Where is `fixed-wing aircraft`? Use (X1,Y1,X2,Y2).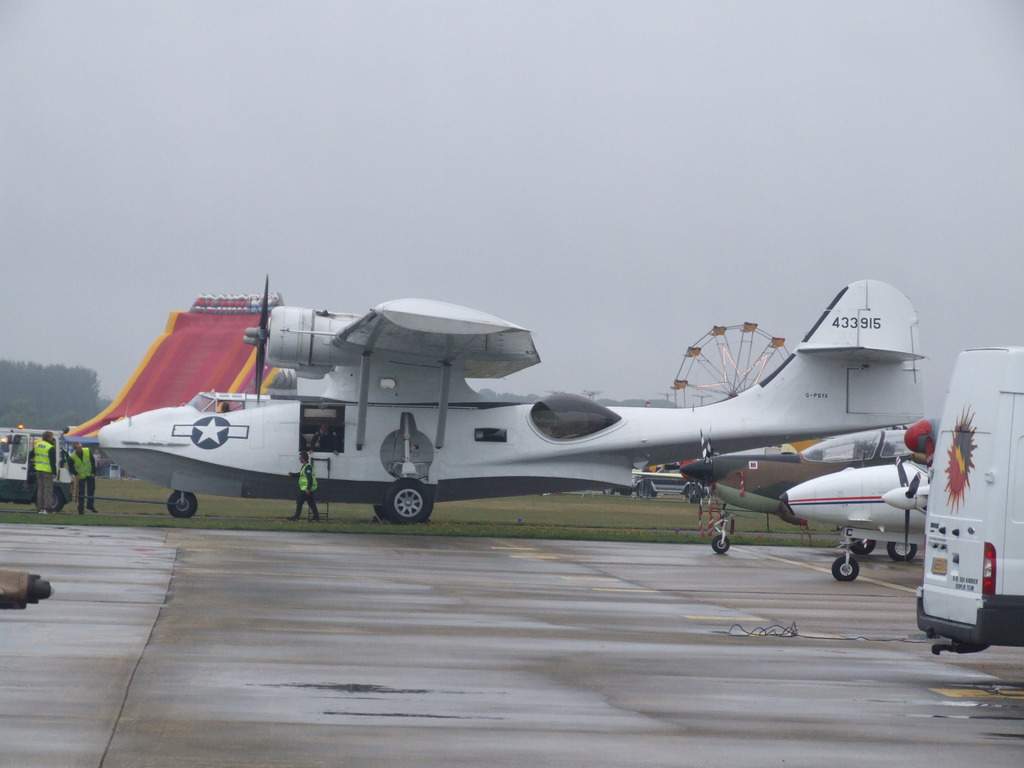
(680,419,941,552).
